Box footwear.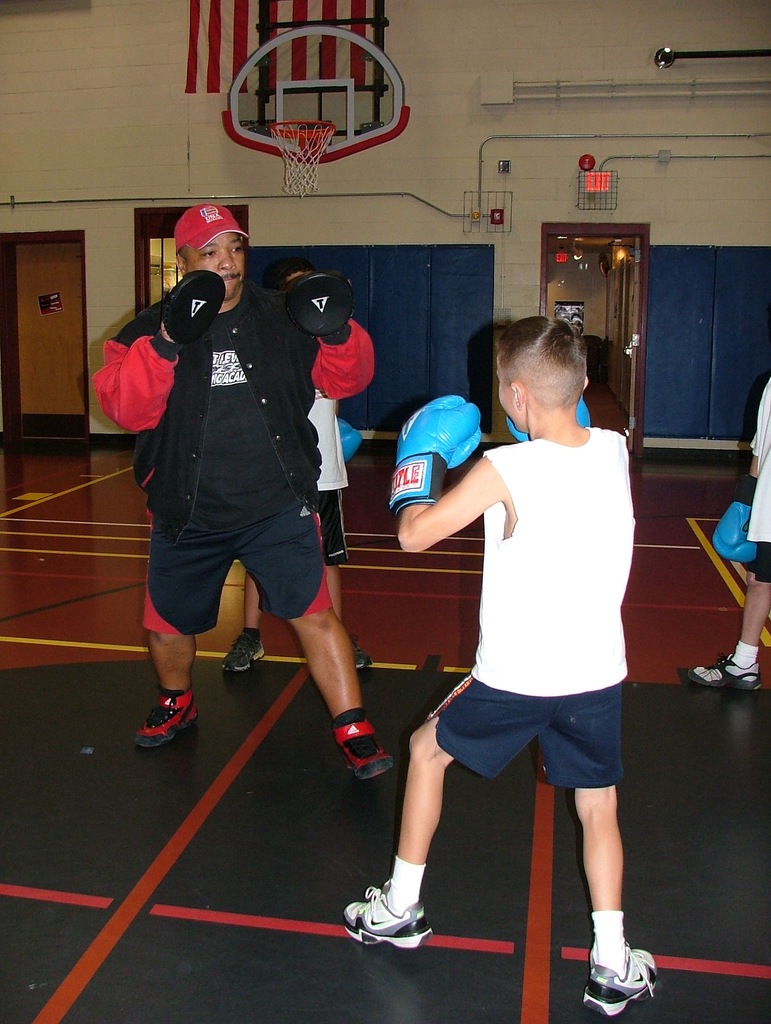
box(213, 628, 270, 679).
